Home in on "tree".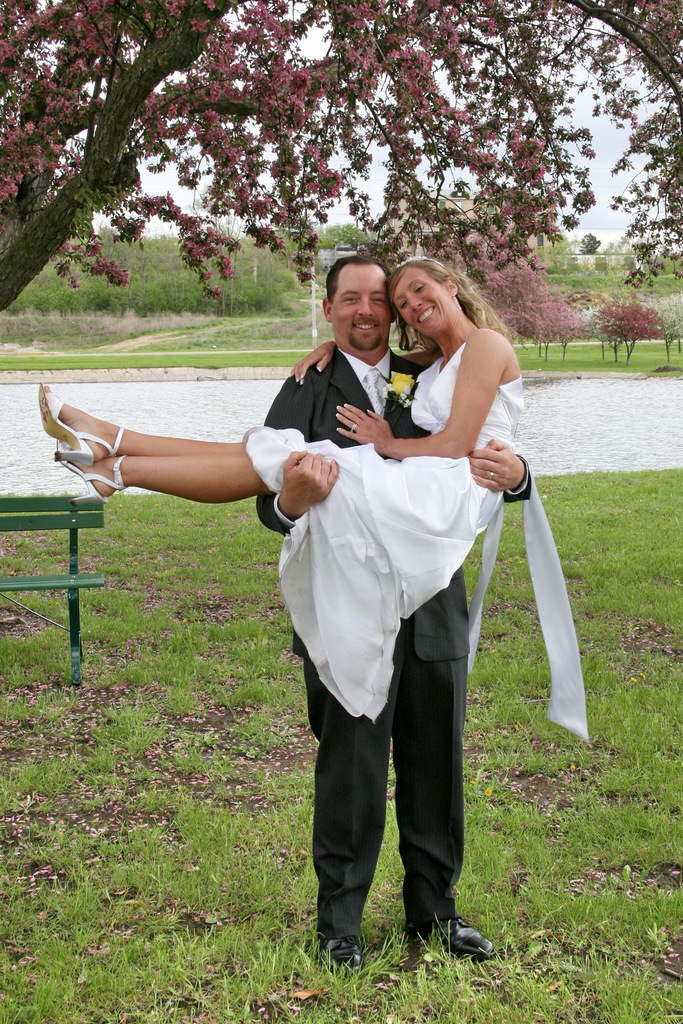
Homed in at left=543, top=234, right=573, bottom=275.
